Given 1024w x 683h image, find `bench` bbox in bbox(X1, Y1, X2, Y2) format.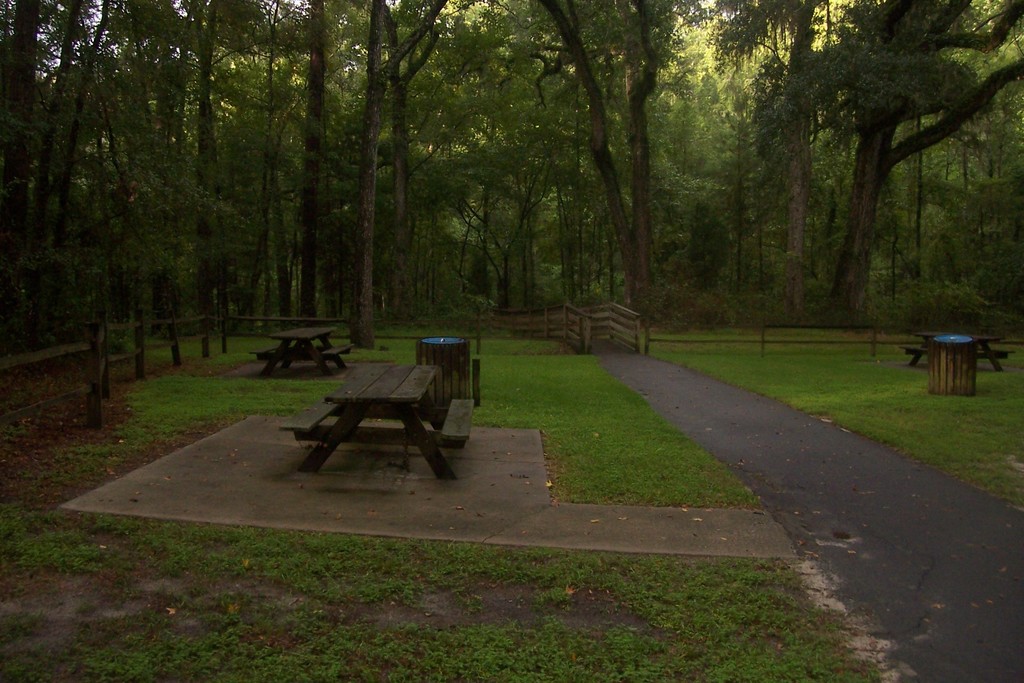
bbox(285, 358, 470, 480).
